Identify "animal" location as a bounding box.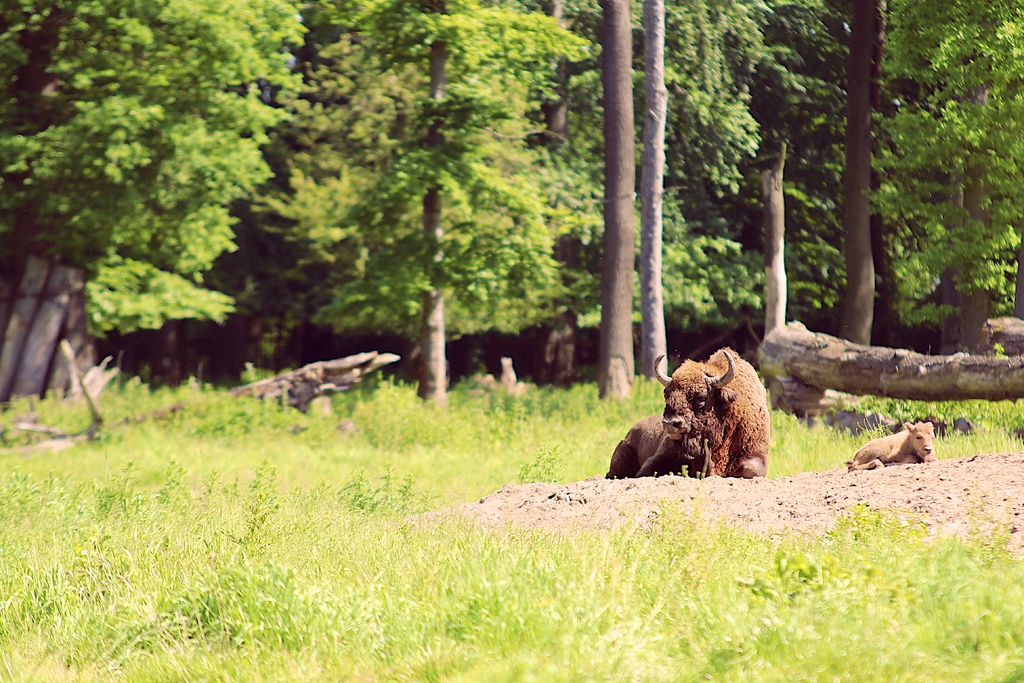
{"left": 609, "top": 347, "right": 779, "bottom": 481}.
